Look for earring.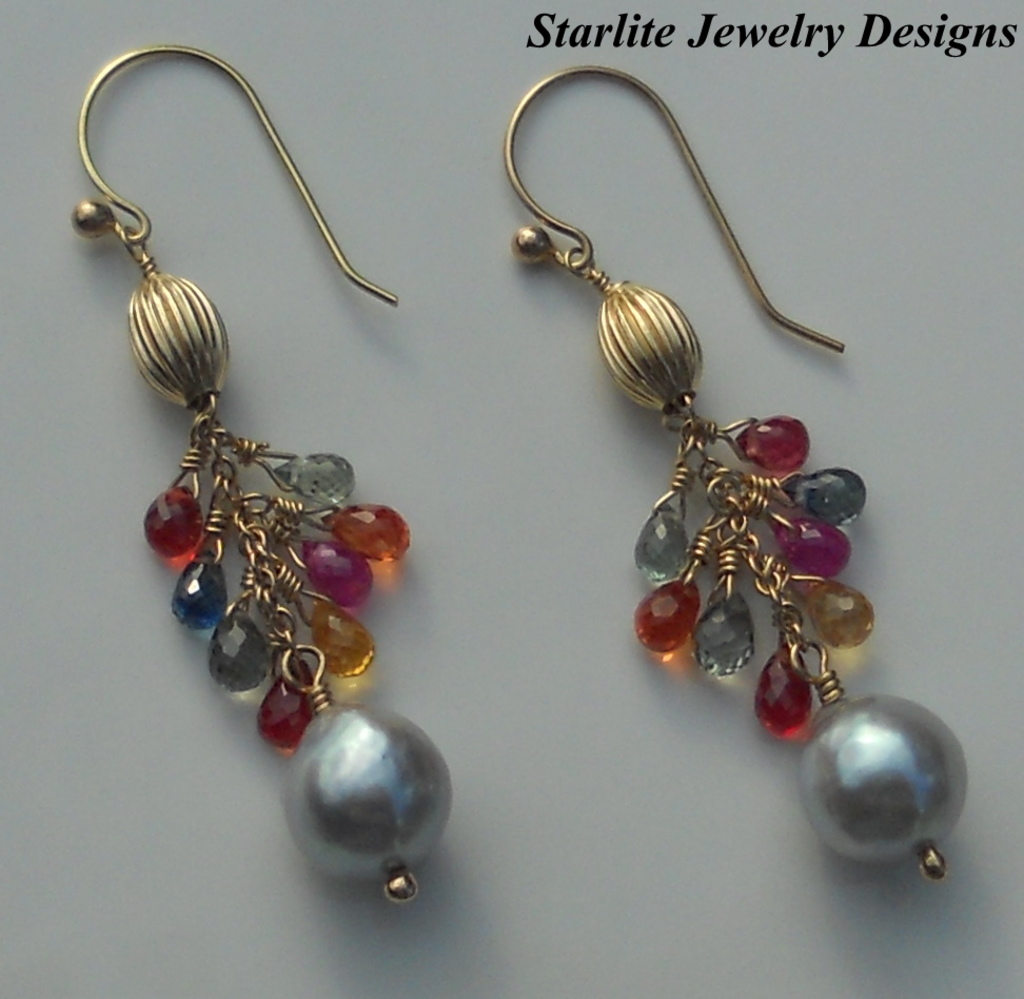
Found: (x1=497, y1=61, x2=969, y2=889).
